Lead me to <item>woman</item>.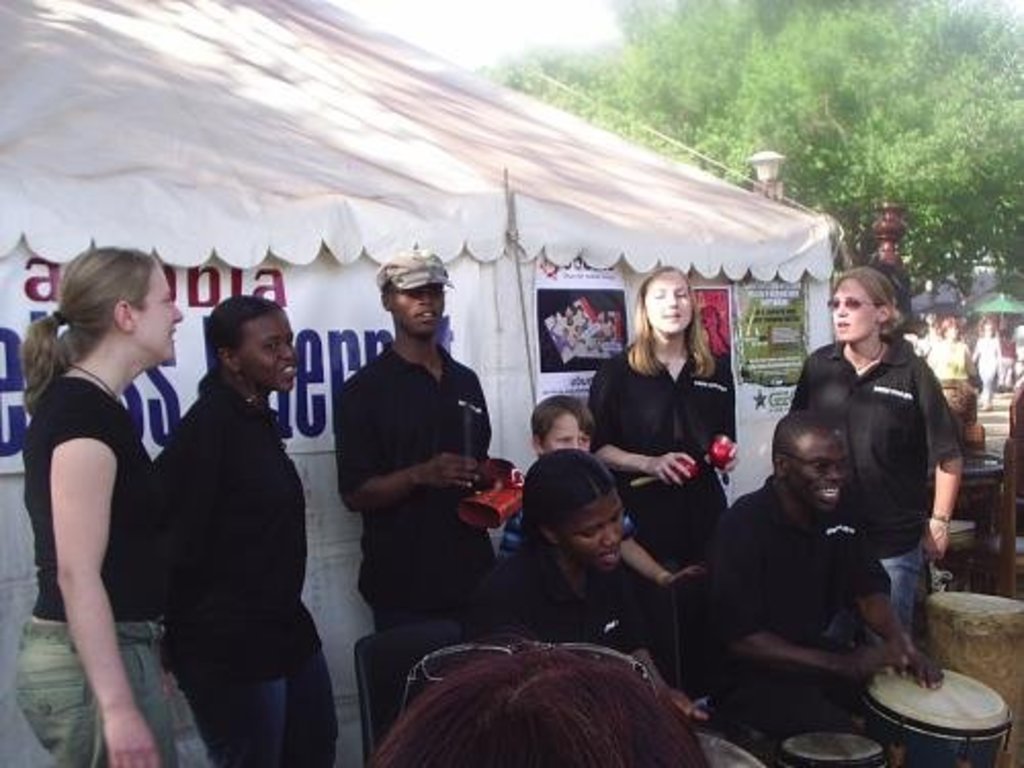
Lead to 971 317 1004 416.
